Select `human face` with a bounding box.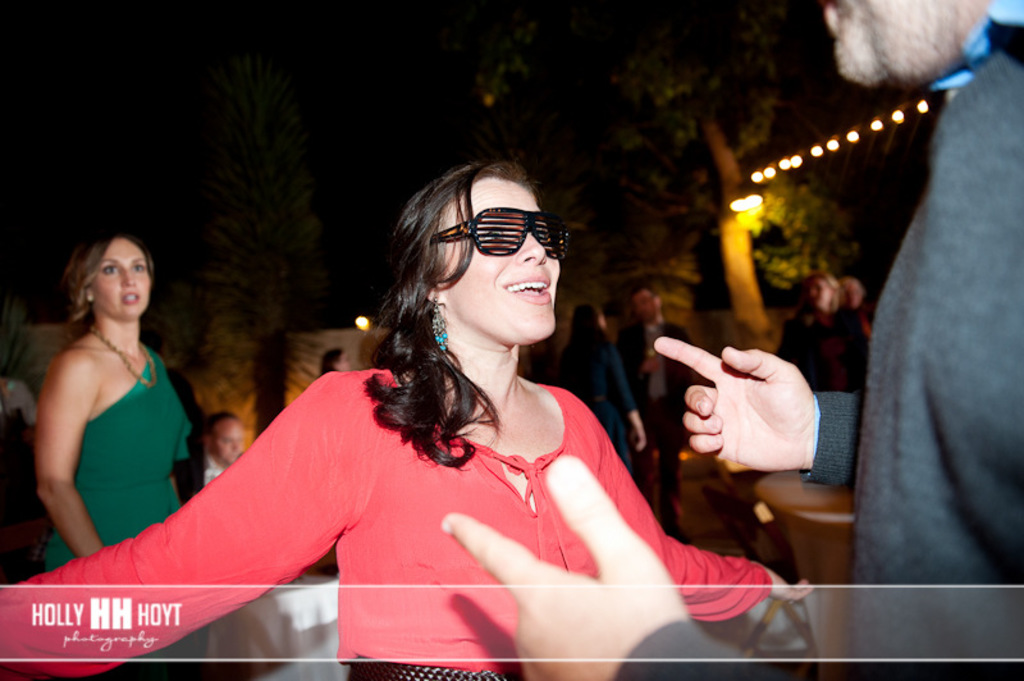
<region>820, 0, 956, 86</region>.
